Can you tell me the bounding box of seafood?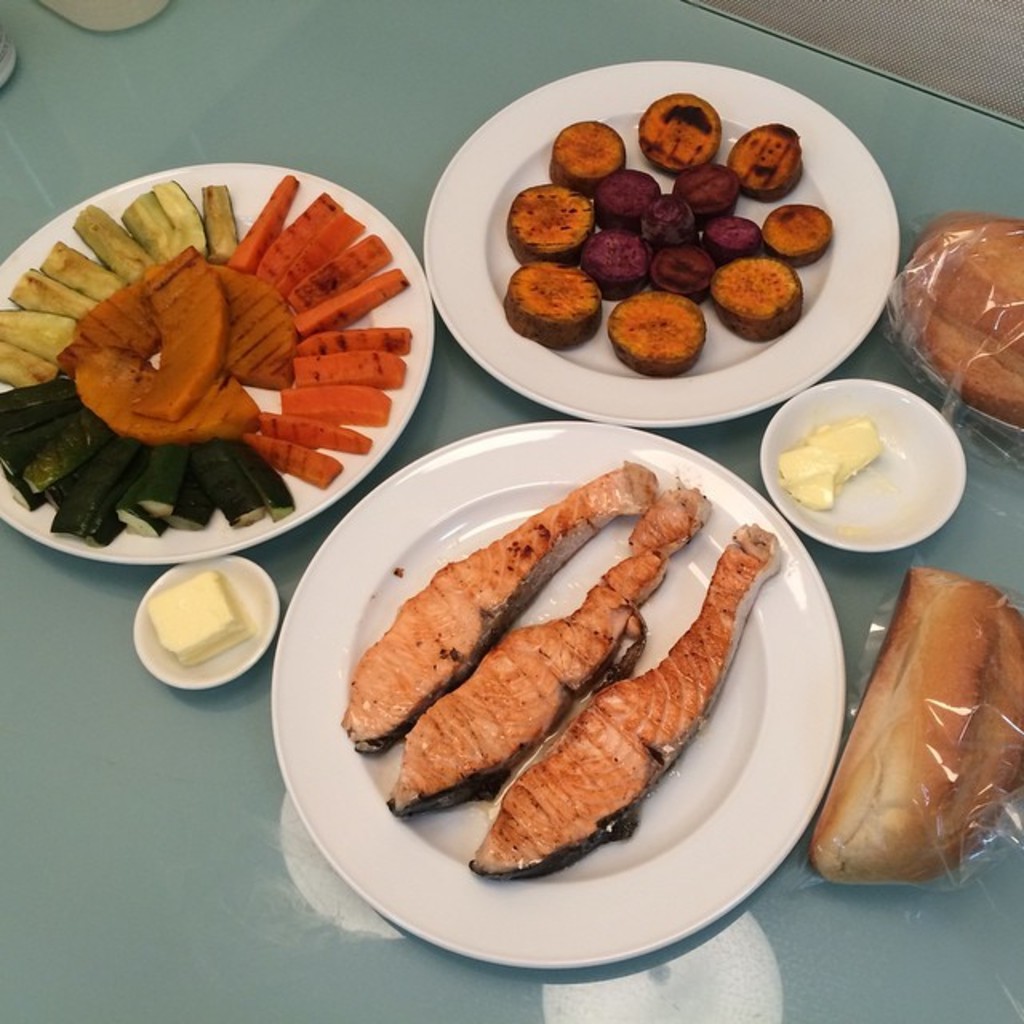
<region>339, 456, 656, 758</region>.
